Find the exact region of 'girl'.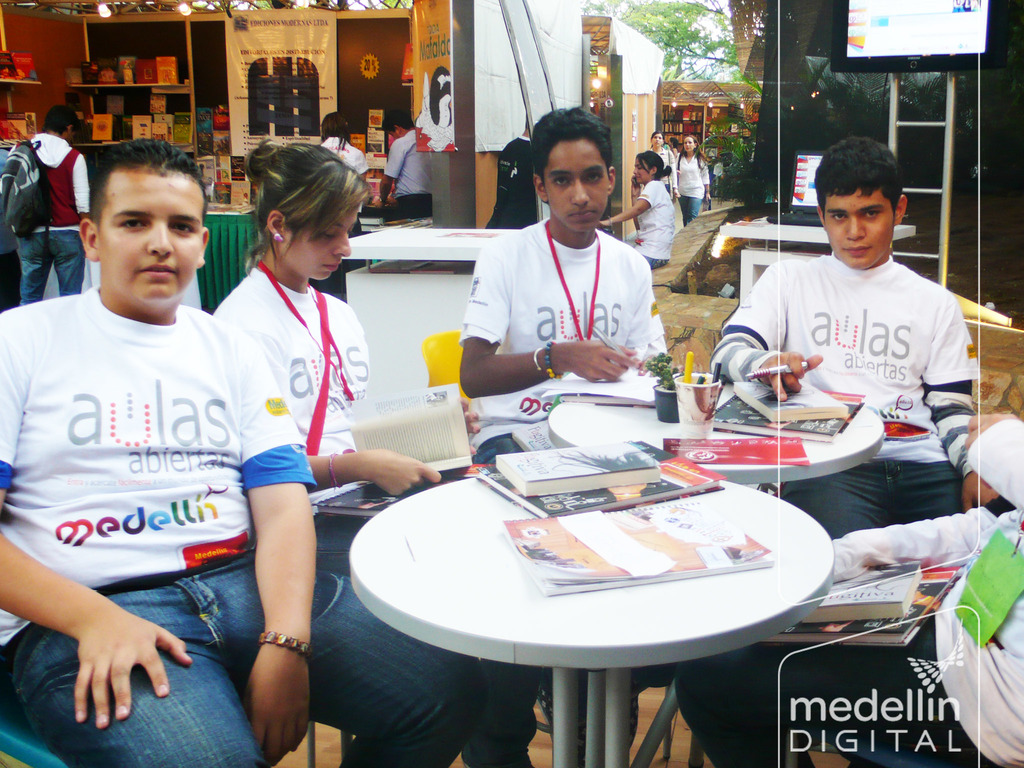
Exact region: 207 137 548 767.
